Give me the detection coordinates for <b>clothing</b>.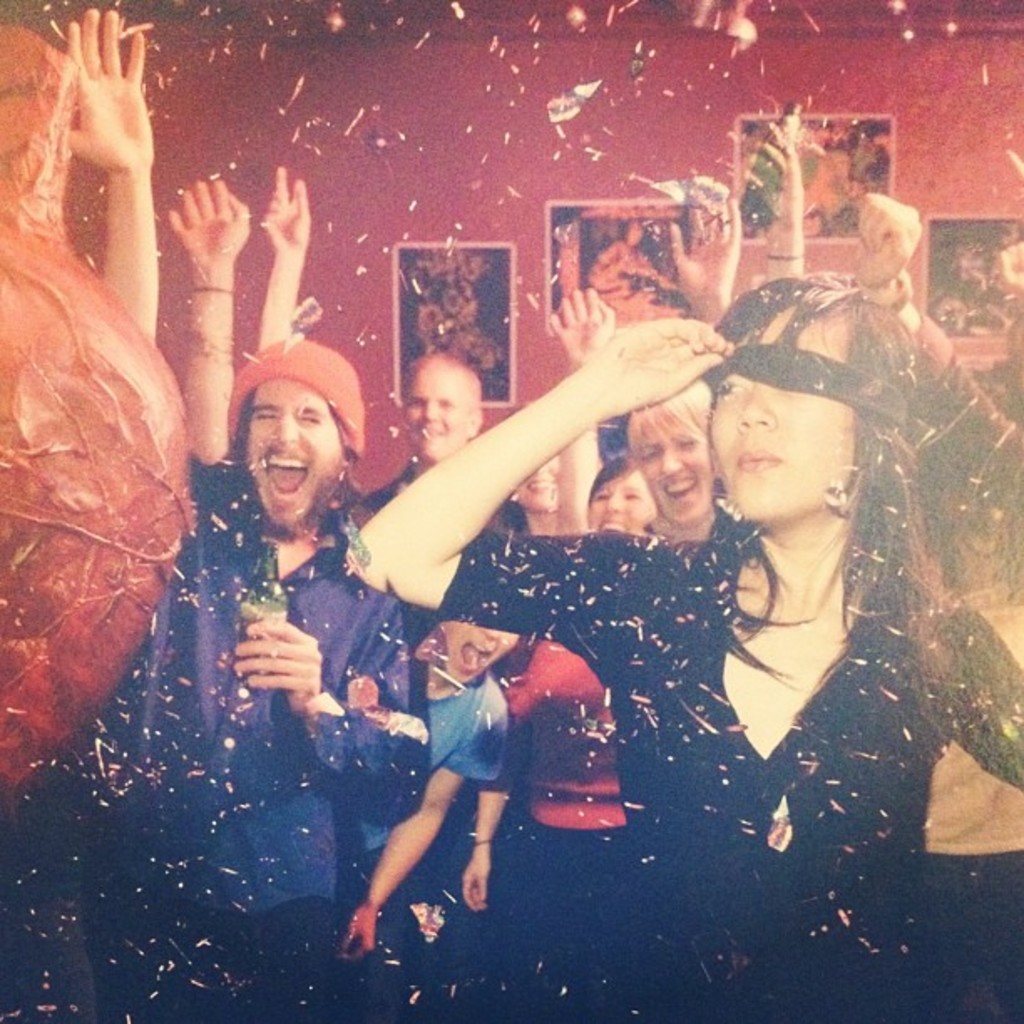
499/634/627/832.
